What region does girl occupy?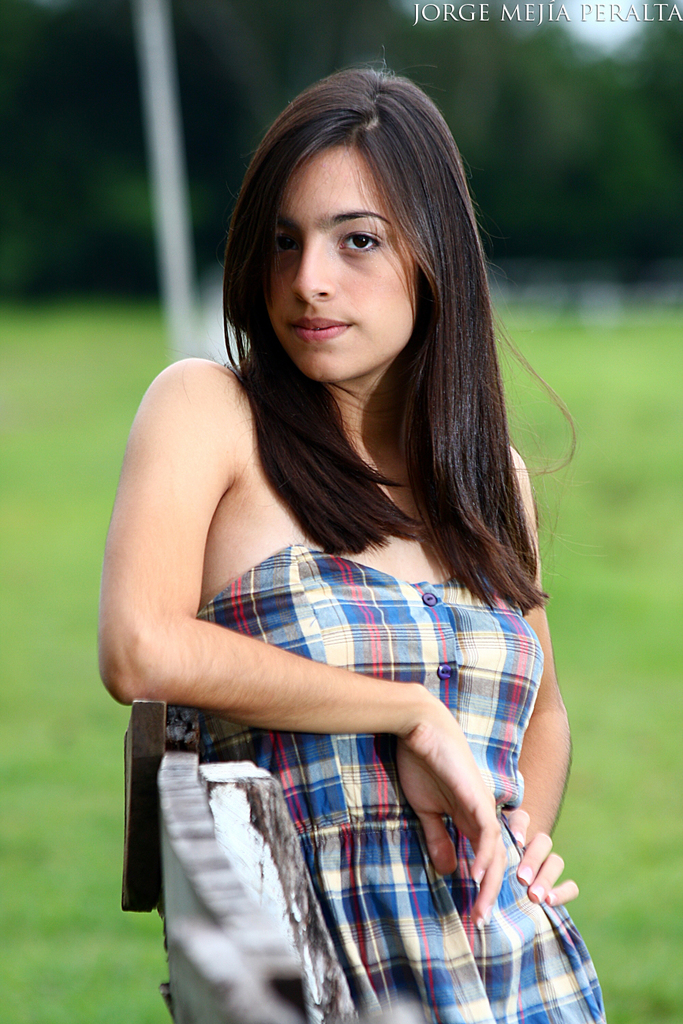
<region>97, 47, 604, 1023</region>.
